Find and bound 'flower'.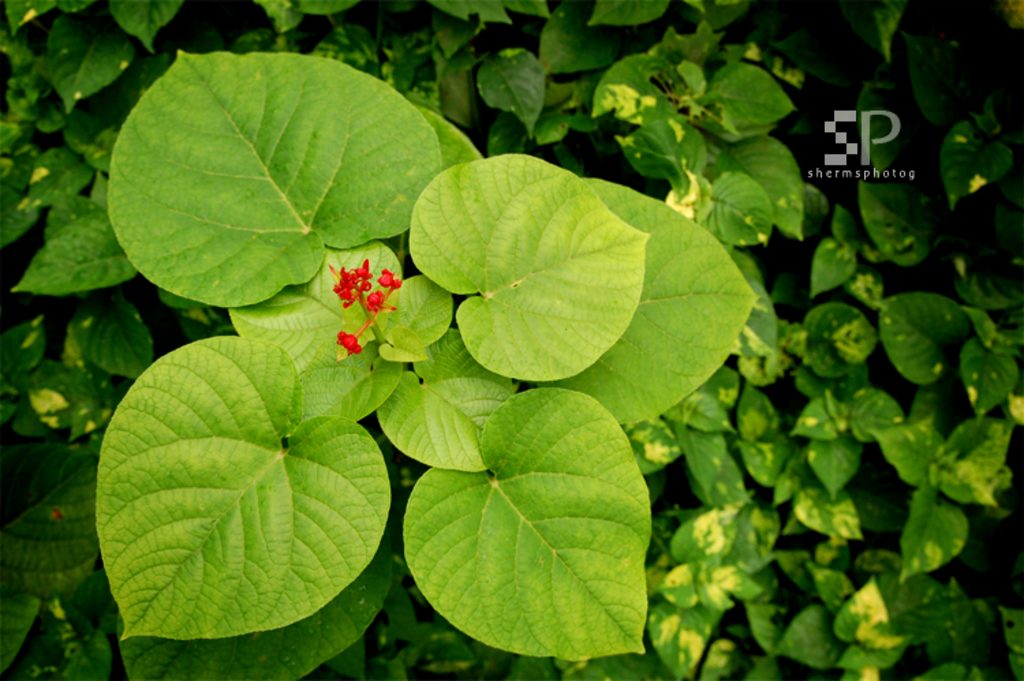
Bound: crop(339, 333, 362, 358).
